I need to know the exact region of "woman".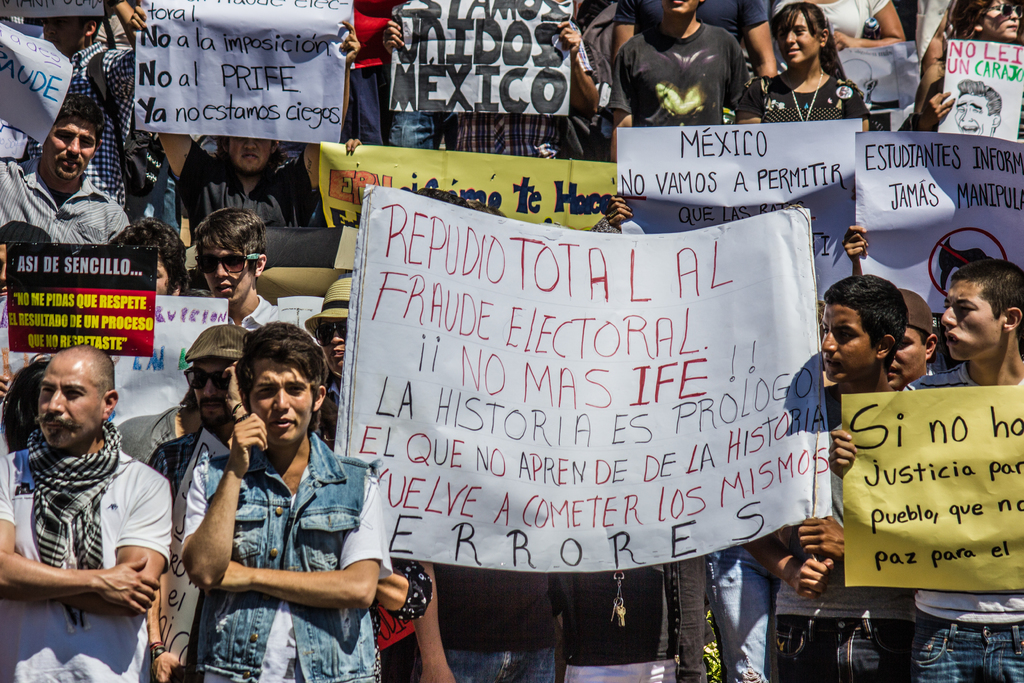
Region: locate(788, 0, 910, 52).
